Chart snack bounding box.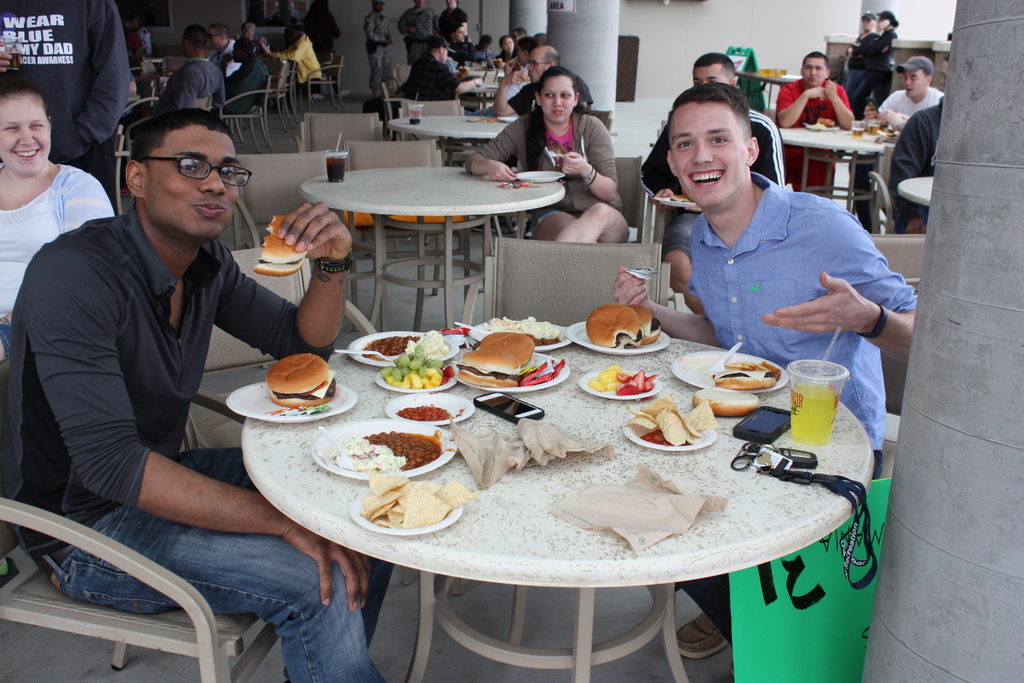
Charted: <region>618, 393, 725, 444</region>.
